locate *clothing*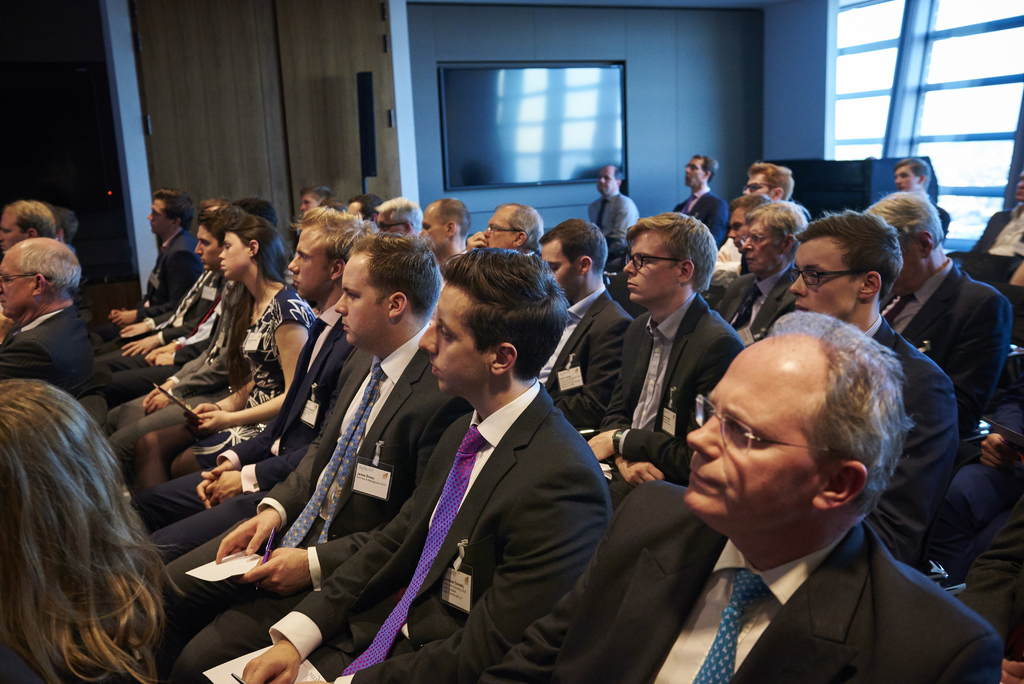
box(559, 186, 649, 278)
